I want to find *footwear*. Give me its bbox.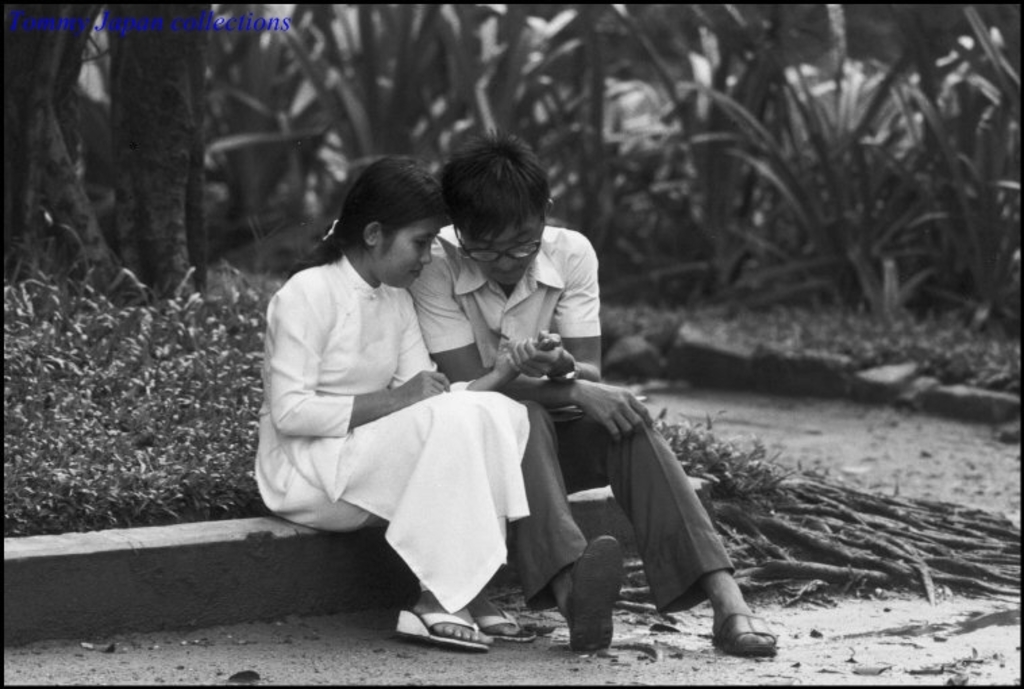
region(477, 611, 535, 646).
